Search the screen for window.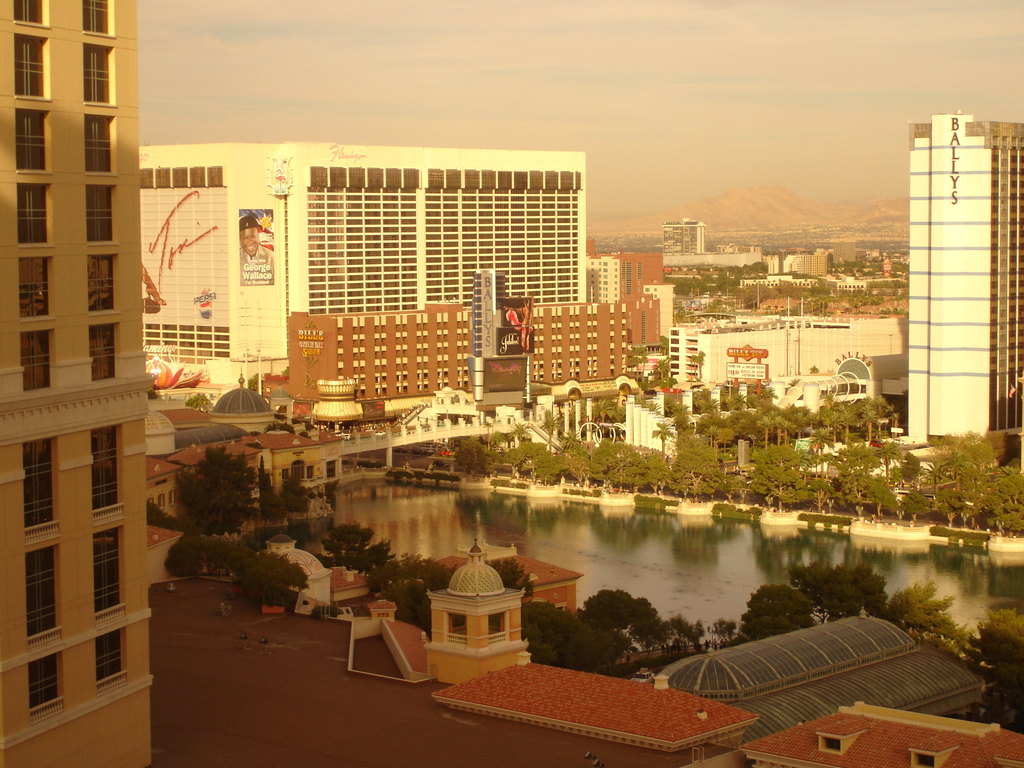
Found at pyautogui.locateOnScreen(591, 298, 595, 301).
